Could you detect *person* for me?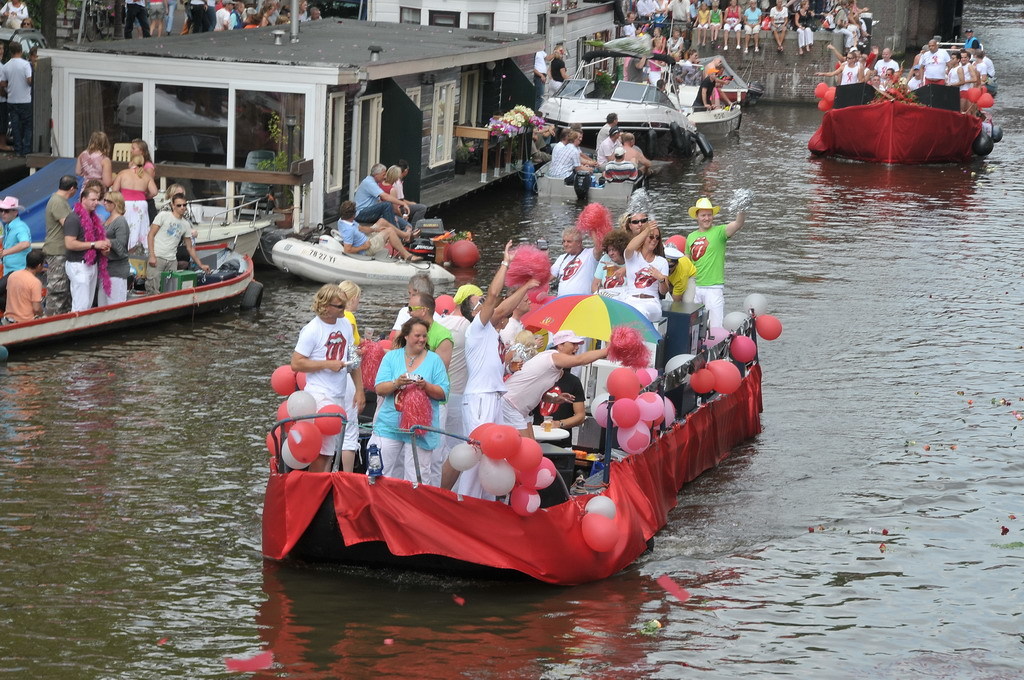
Detection result: BBox(540, 125, 592, 180).
